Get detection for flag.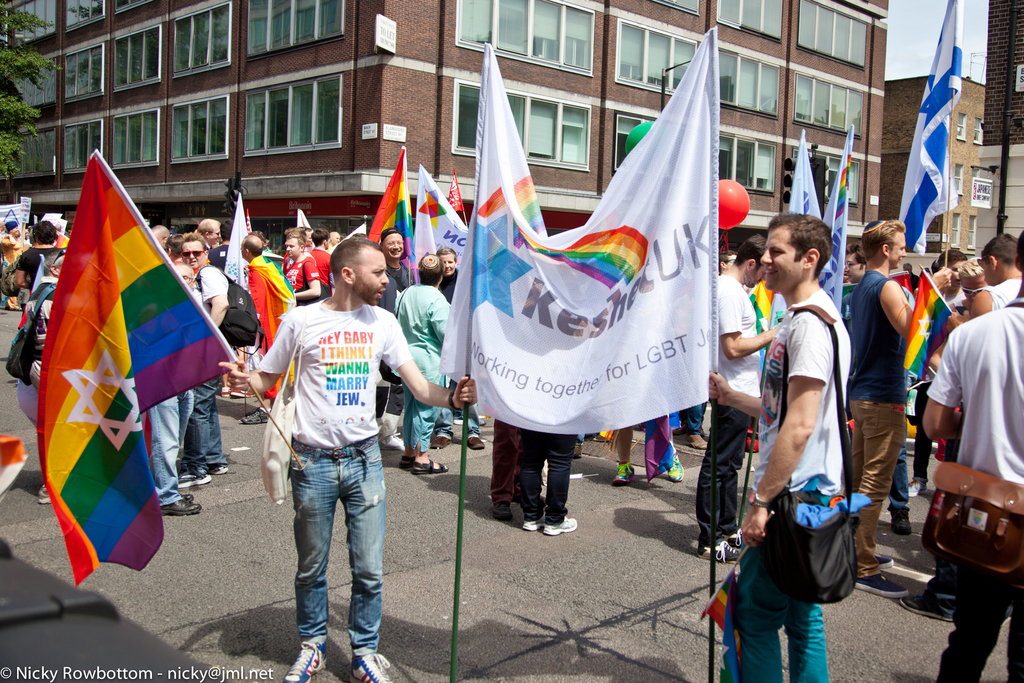
Detection: <region>366, 143, 415, 287</region>.
